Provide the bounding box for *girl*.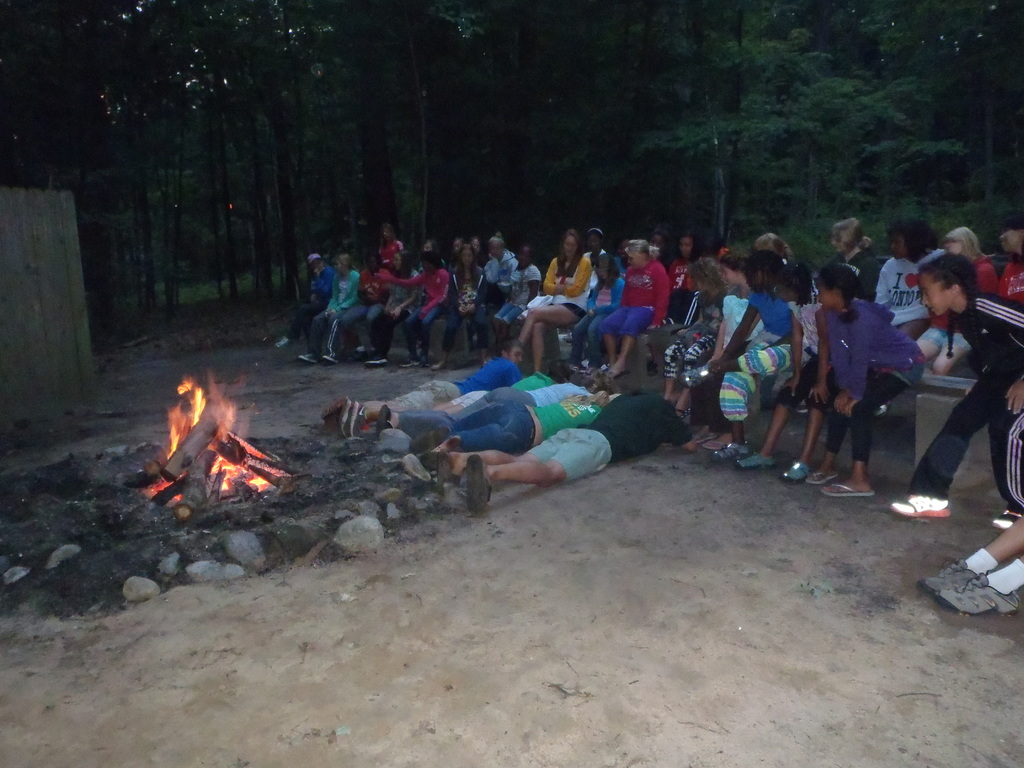
BBox(706, 253, 812, 460).
